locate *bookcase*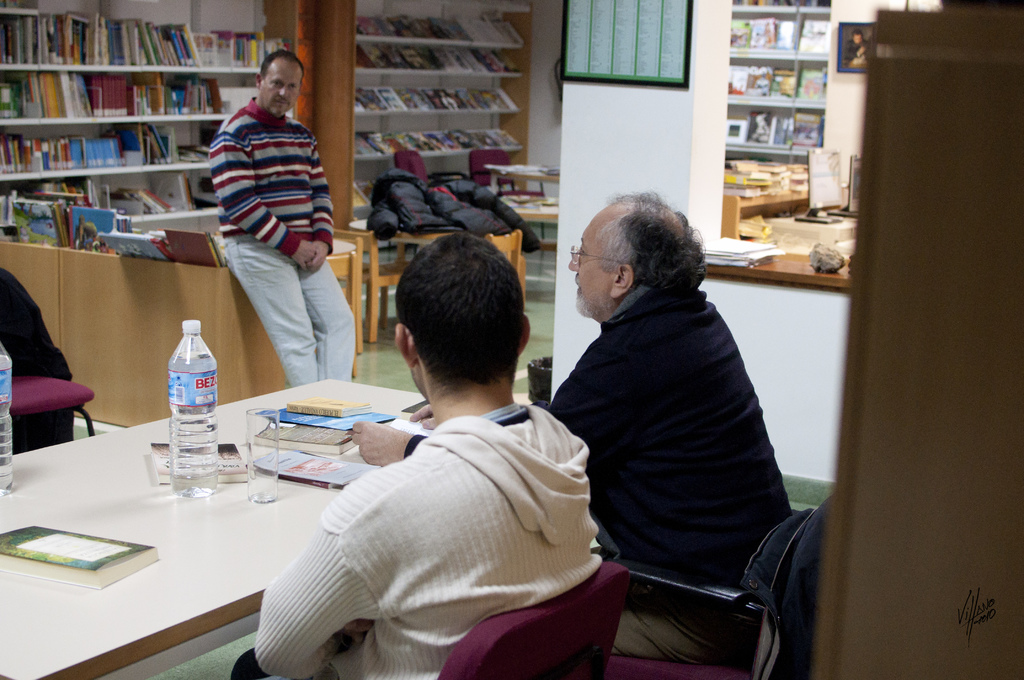
select_region(723, 0, 833, 172)
